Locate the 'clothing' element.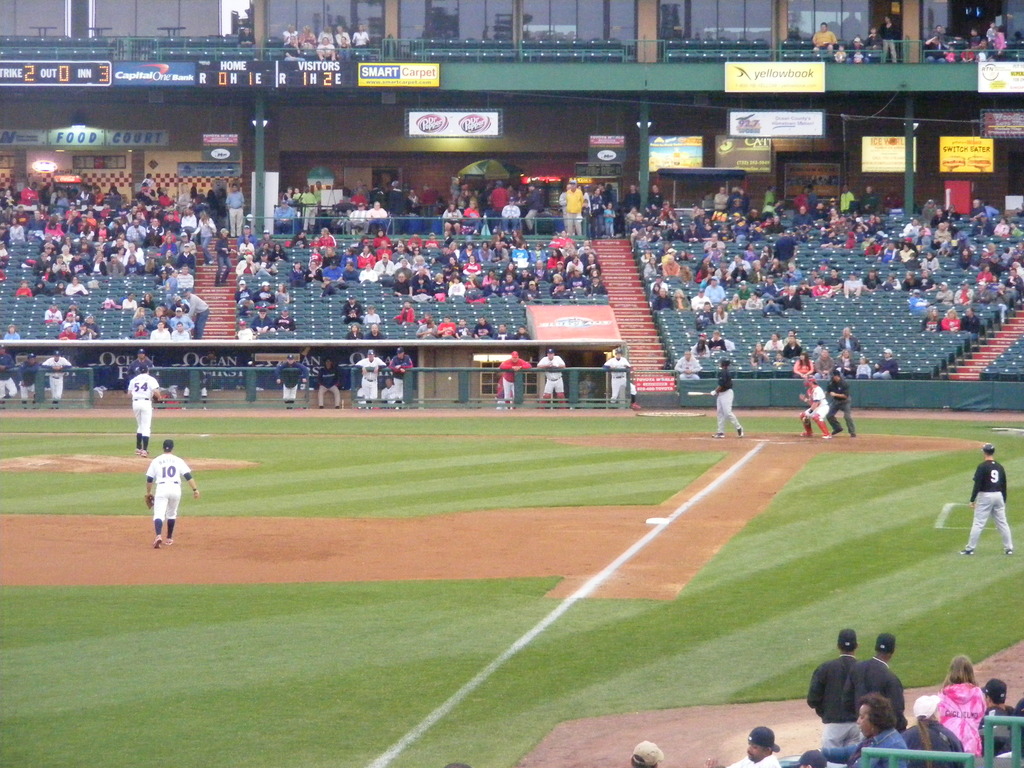
Element bbox: locate(860, 655, 900, 728).
